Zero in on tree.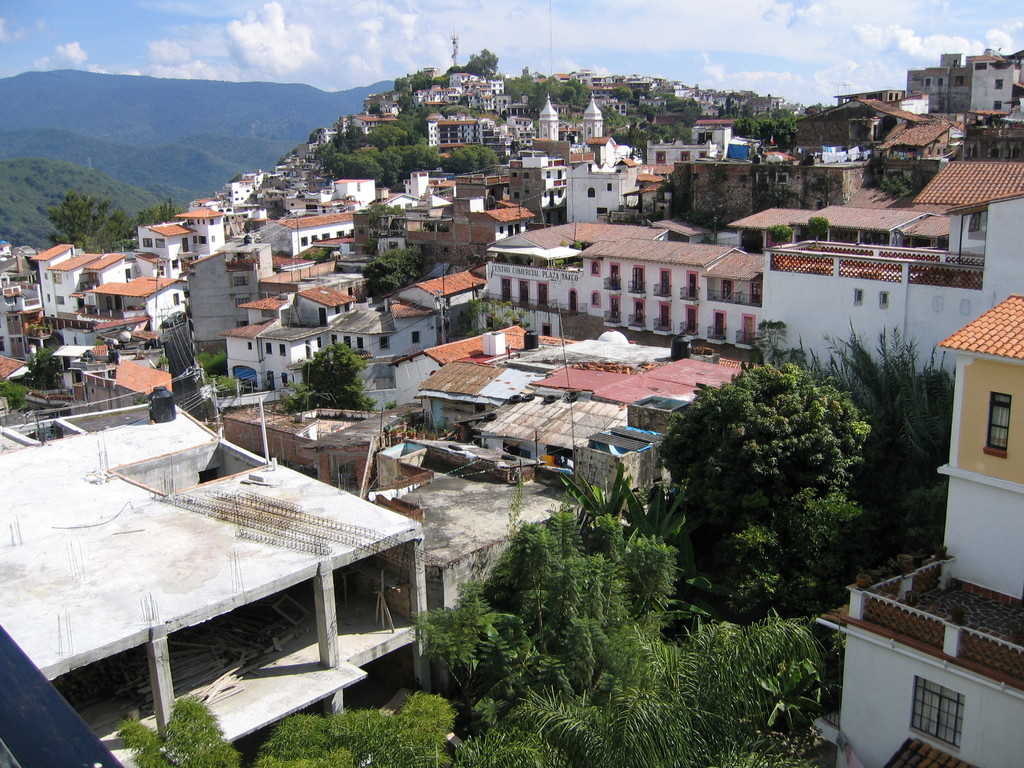
Zeroed in: 50/192/123/250.
